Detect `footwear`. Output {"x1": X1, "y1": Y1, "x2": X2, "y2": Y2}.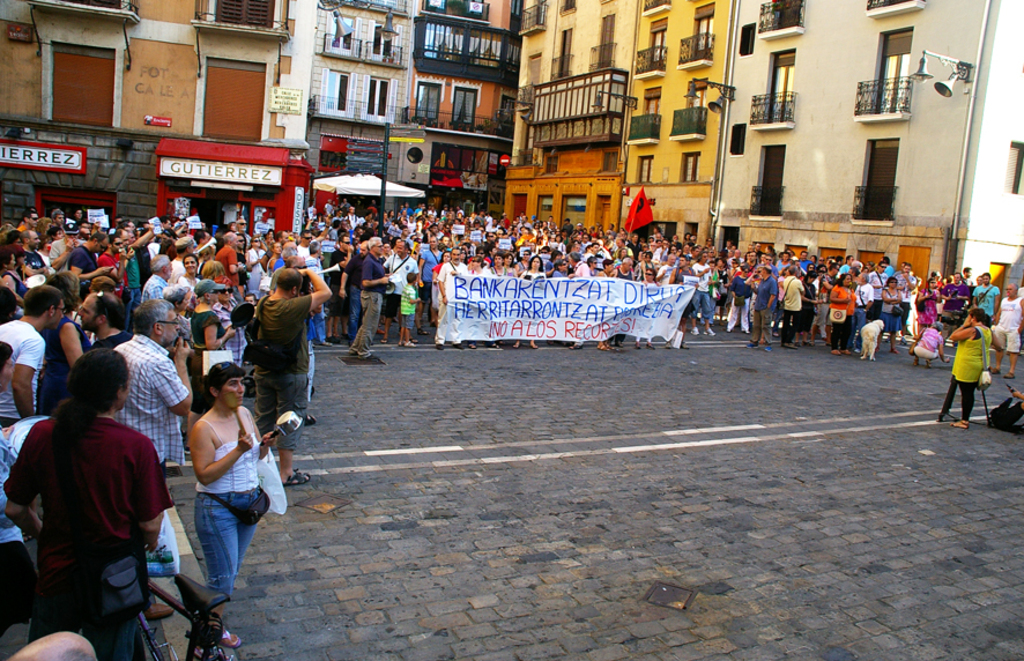
{"x1": 448, "y1": 340, "x2": 462, "y2": 350}.
